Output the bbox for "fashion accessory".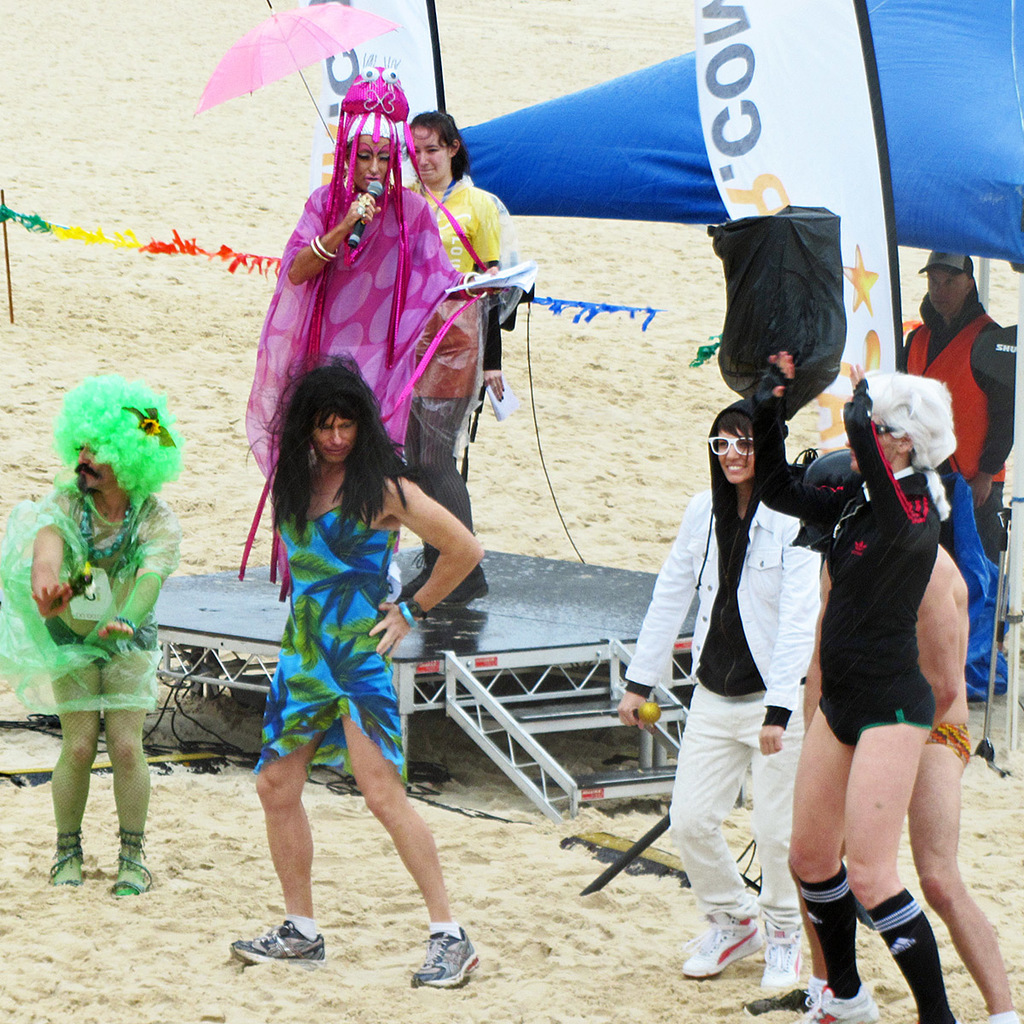
x1=439 y1=565 x2=489 y2=608.
